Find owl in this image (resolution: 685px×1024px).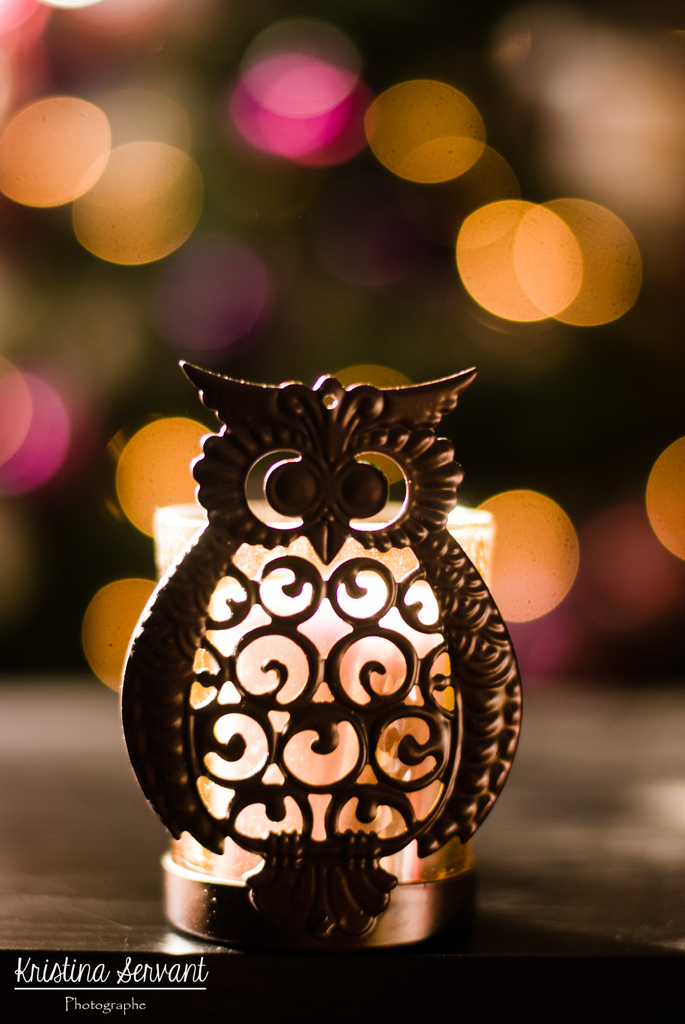
[left=122, top=360, right=525, bottom=945].
